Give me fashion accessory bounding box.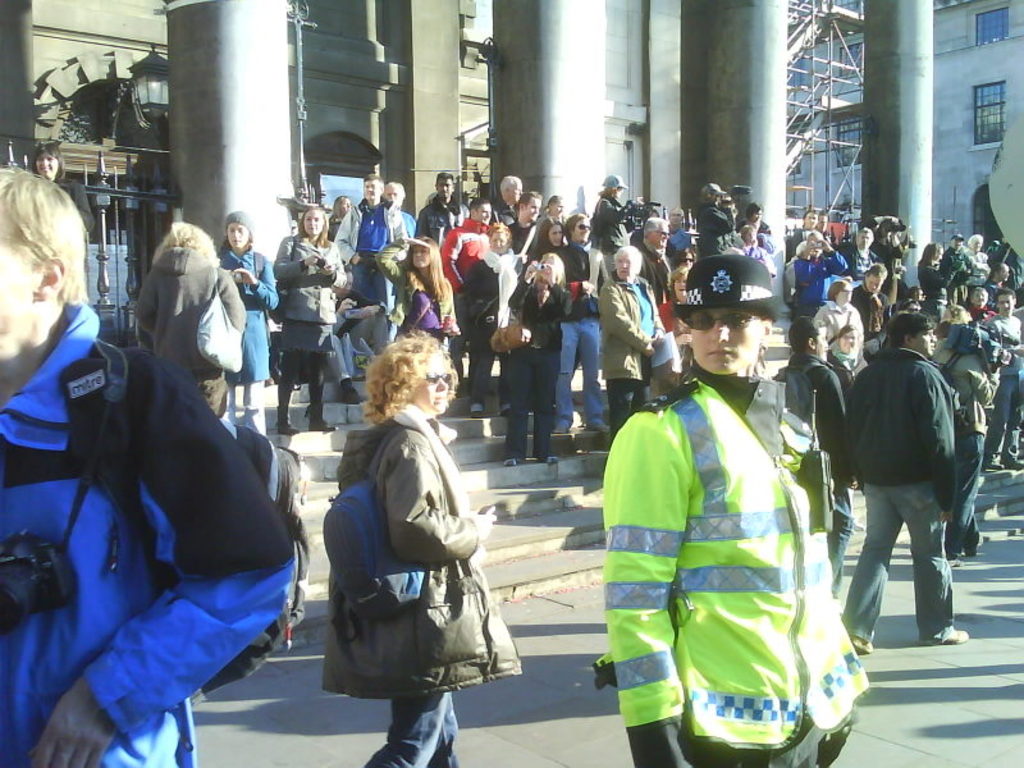
bbox=[543, 460, 557, 465].
